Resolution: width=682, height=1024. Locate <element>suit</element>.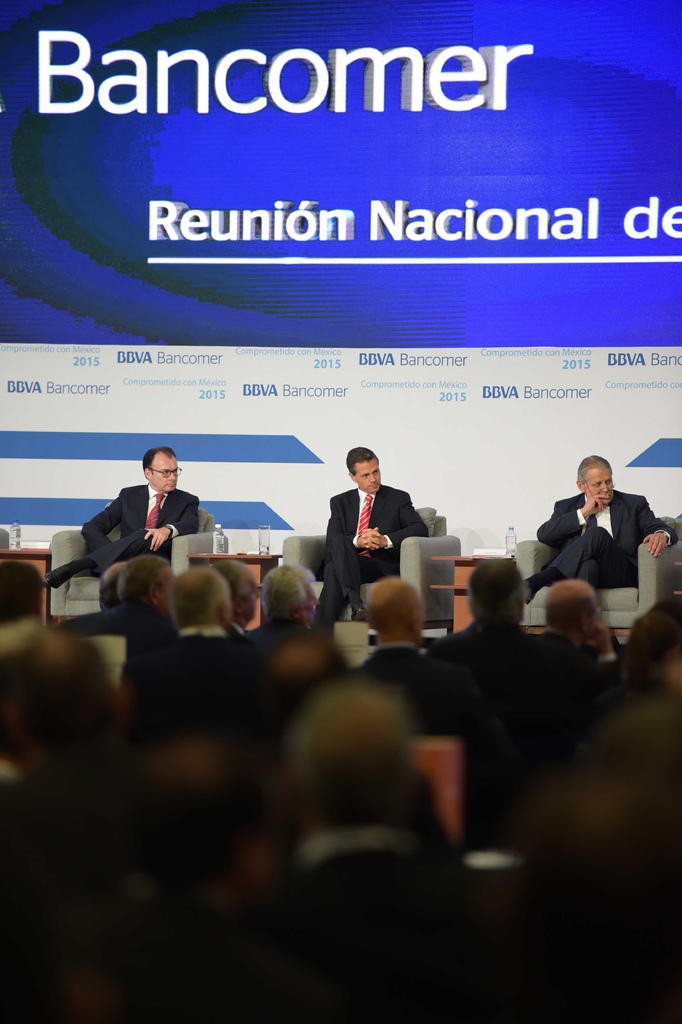
x1=533, y1=488, x2=675, y2=580.
